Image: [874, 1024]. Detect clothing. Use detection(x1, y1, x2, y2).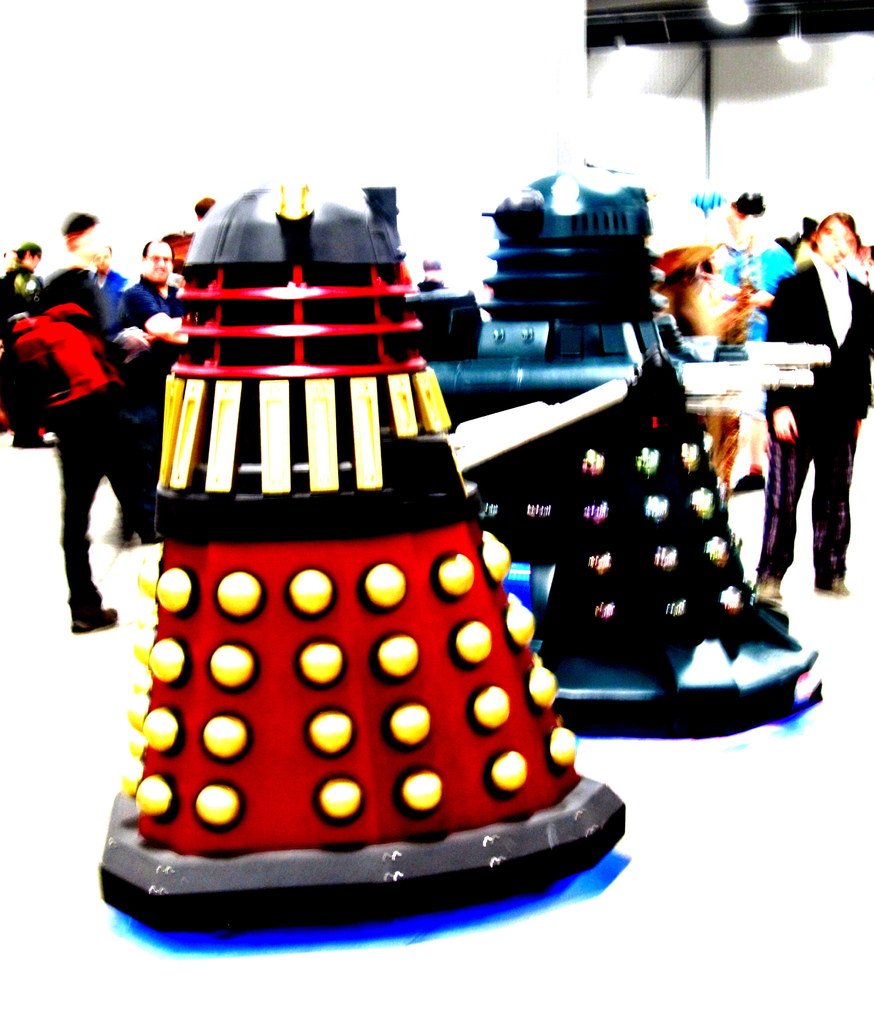
detection(15, 271, 143, 624).
